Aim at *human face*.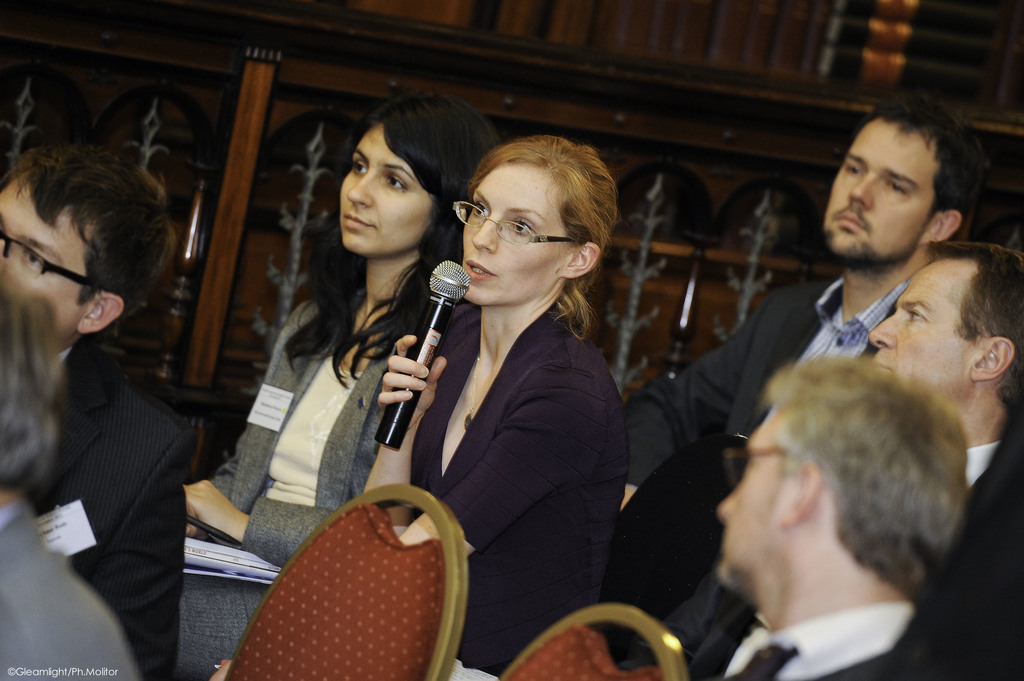
Aimed at 340/125/434/257.
